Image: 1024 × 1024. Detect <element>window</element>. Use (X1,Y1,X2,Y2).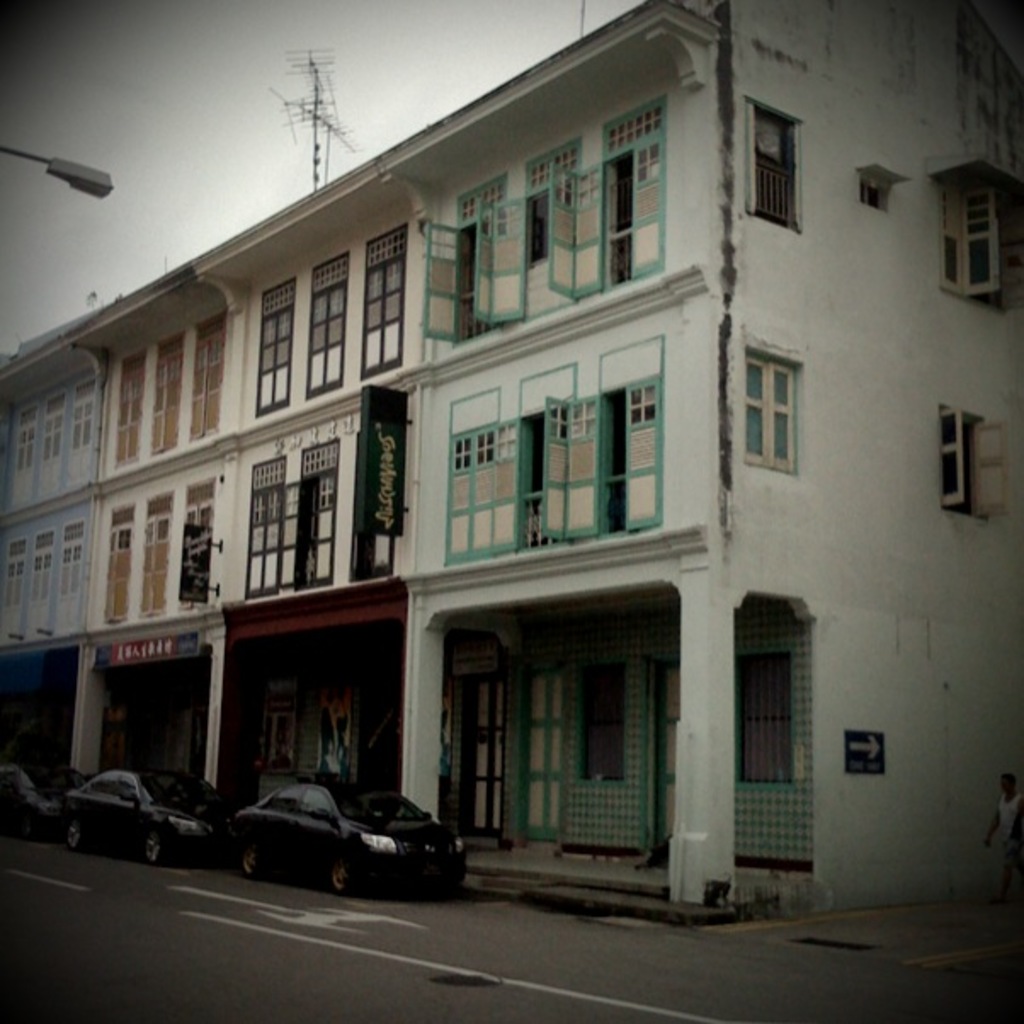
(257,279,294,408).
